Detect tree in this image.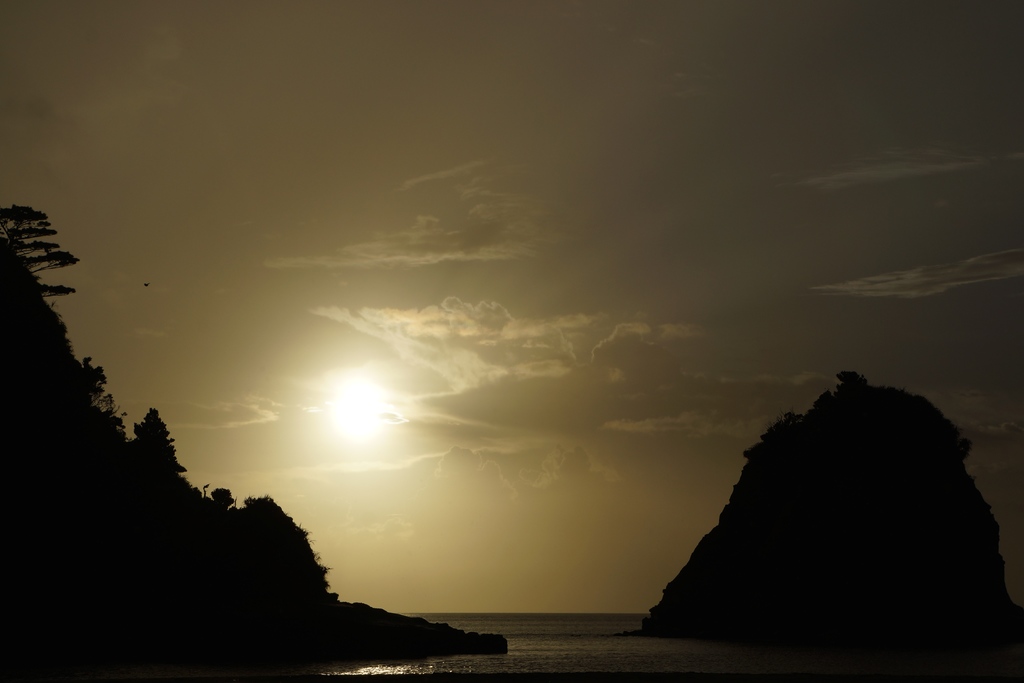
Detection: bbox=(211, 484, 232, 511).
